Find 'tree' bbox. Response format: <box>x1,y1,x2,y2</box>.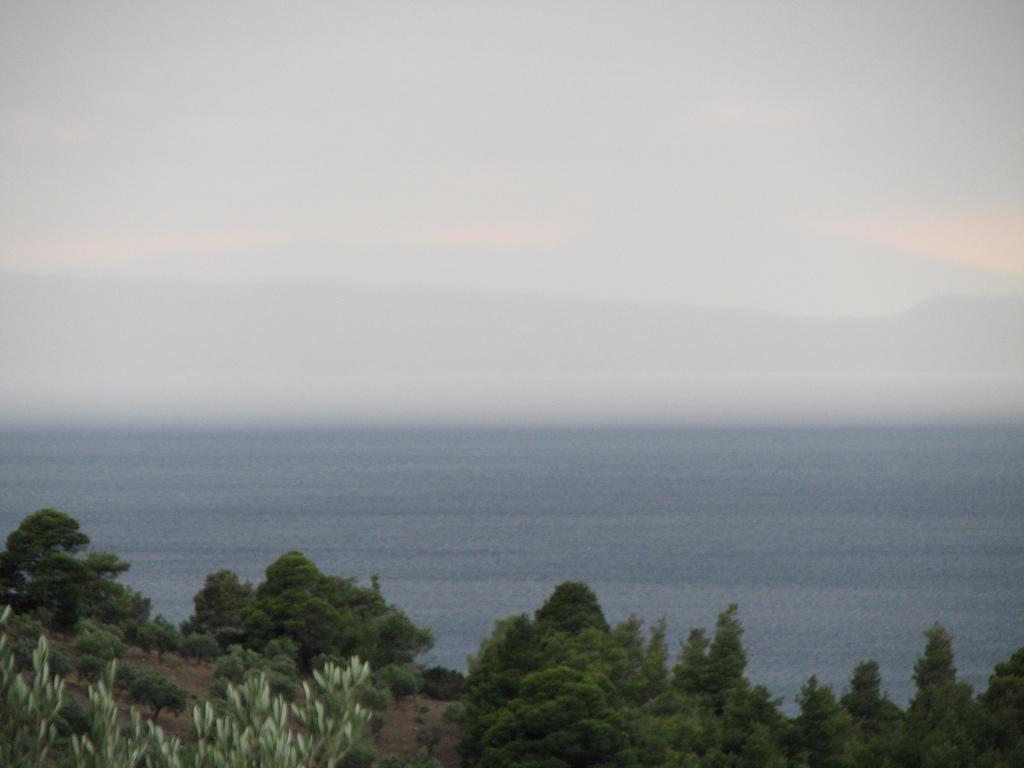
<box>367,659,424,705</box>.
